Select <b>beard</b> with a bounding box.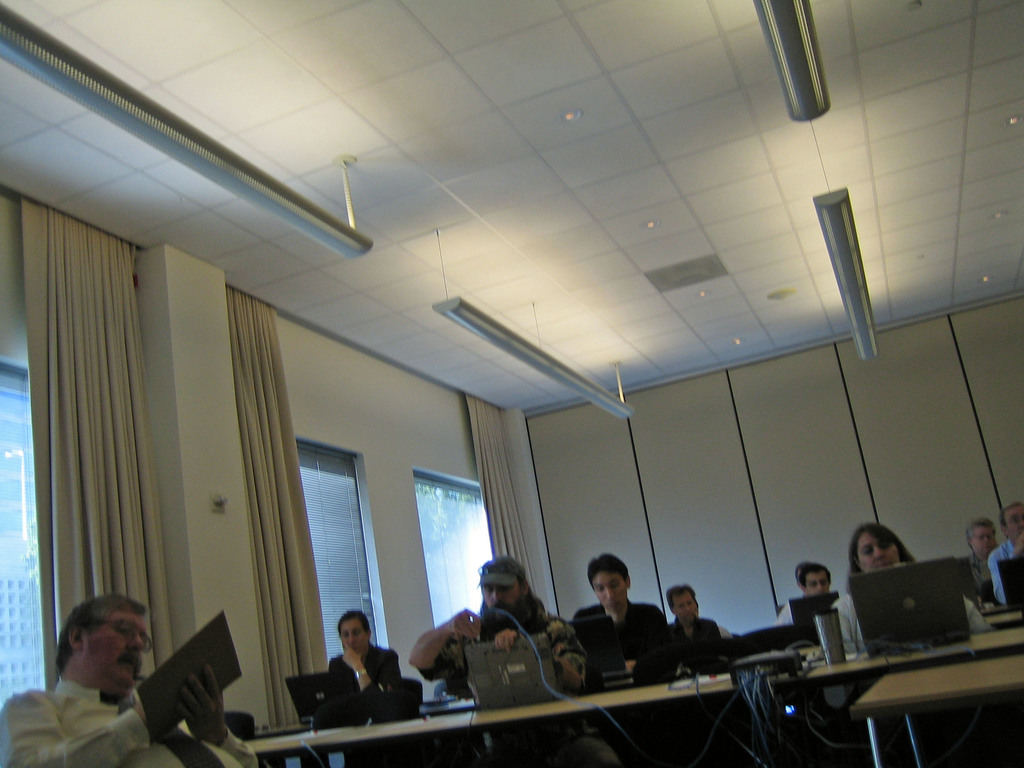
[482, 593, 529, 632].
